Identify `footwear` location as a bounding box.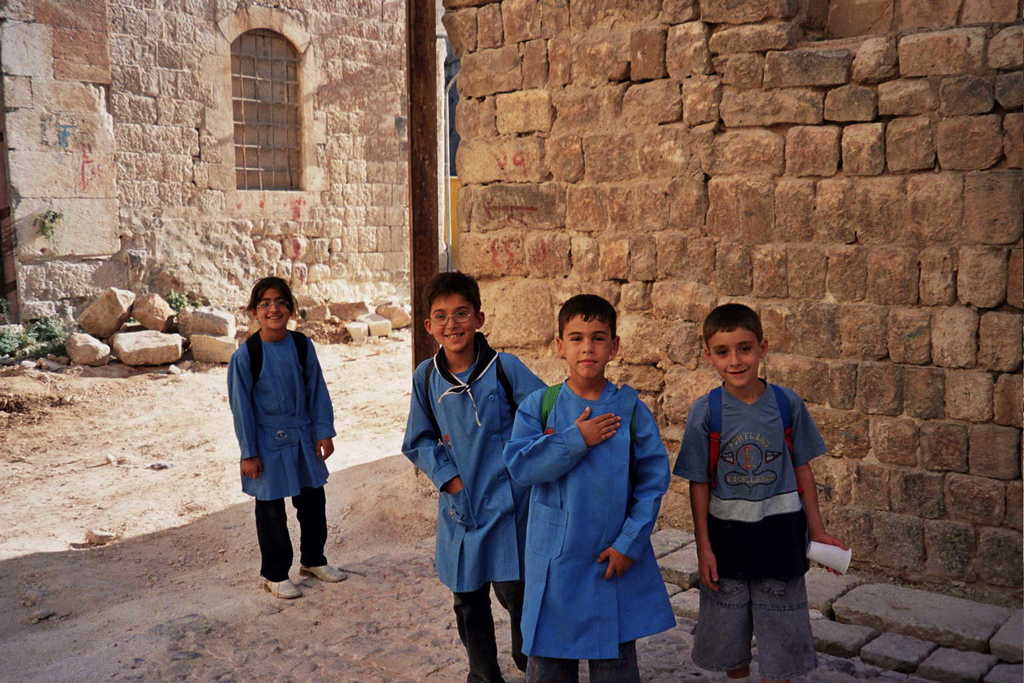
crop(297, 558, 346, 589).
